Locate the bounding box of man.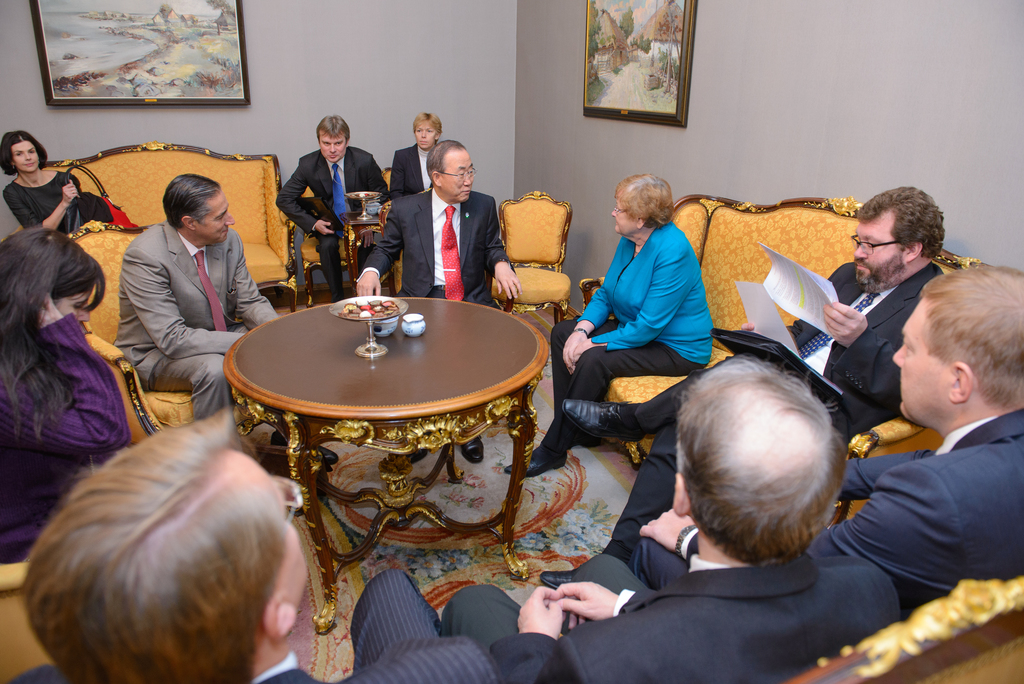
Bounding box: 280 115 392 300.
